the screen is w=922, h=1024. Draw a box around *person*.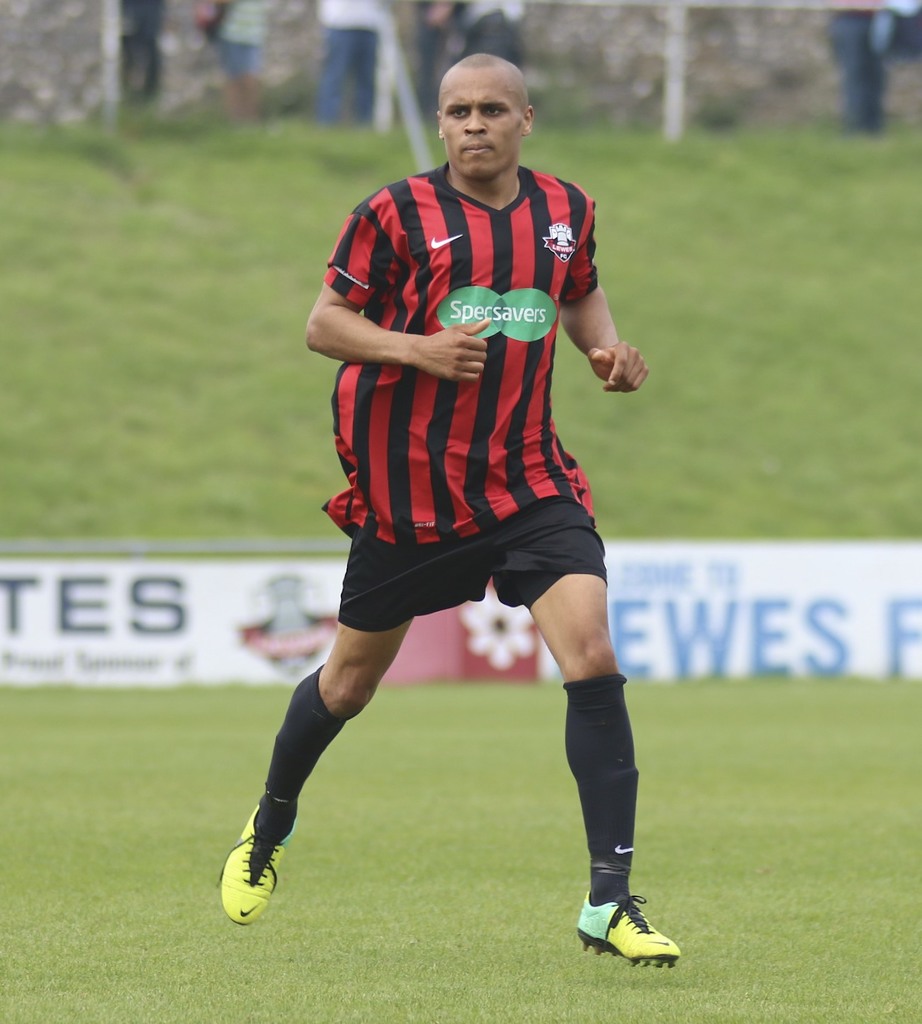
(196, 0, 271, 118).
